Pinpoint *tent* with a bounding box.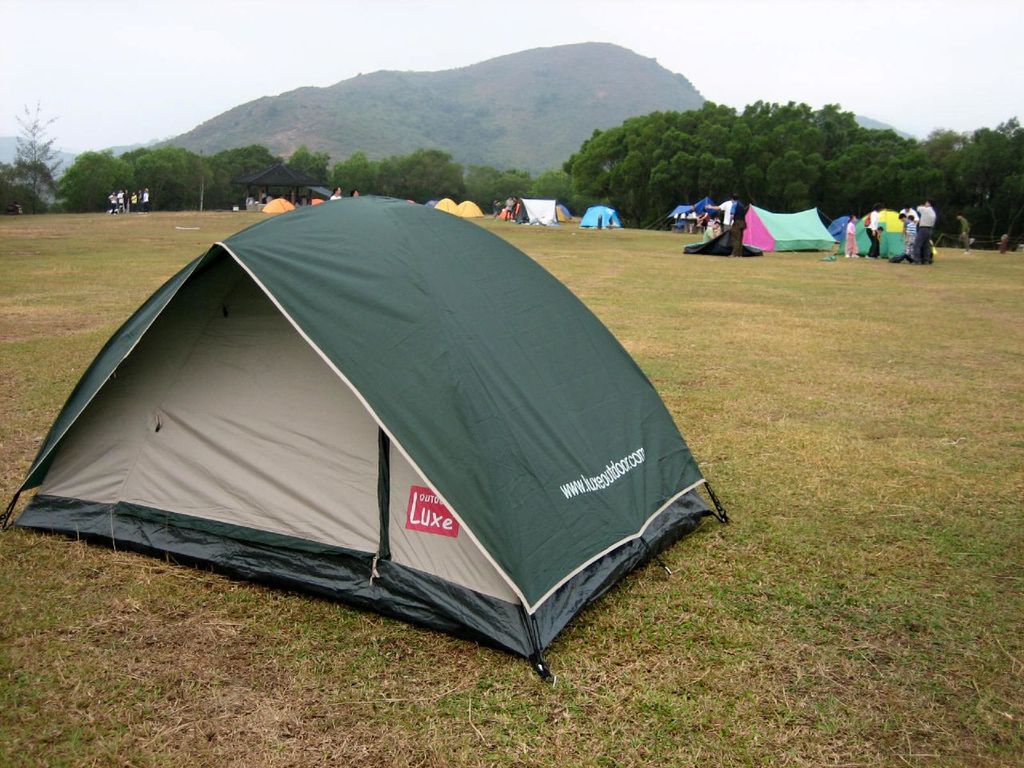
detection(2, 195, 731, 684).
